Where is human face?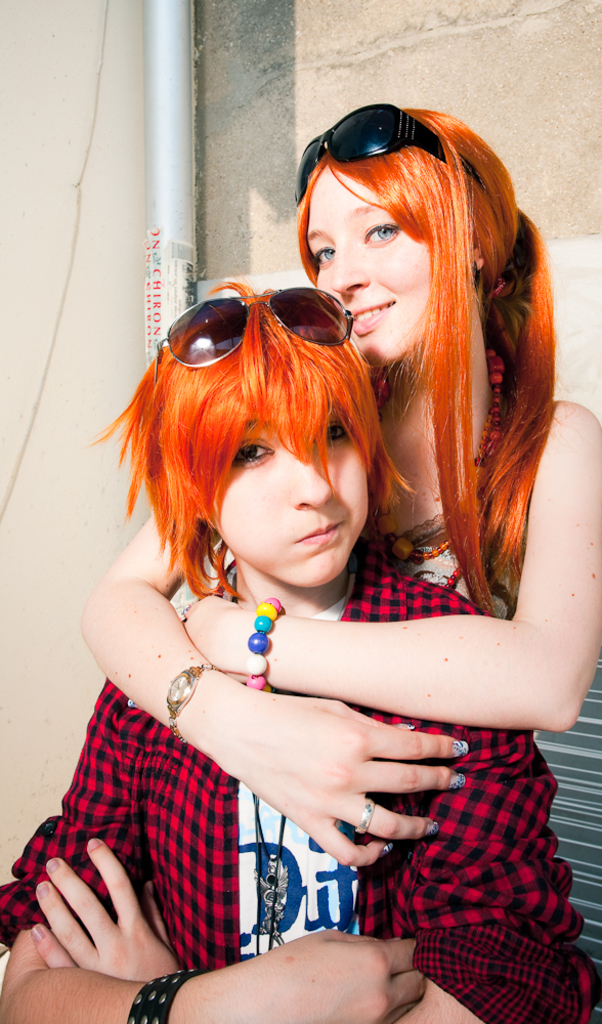
x1=315 y1=178 x2=424 y2=365.
